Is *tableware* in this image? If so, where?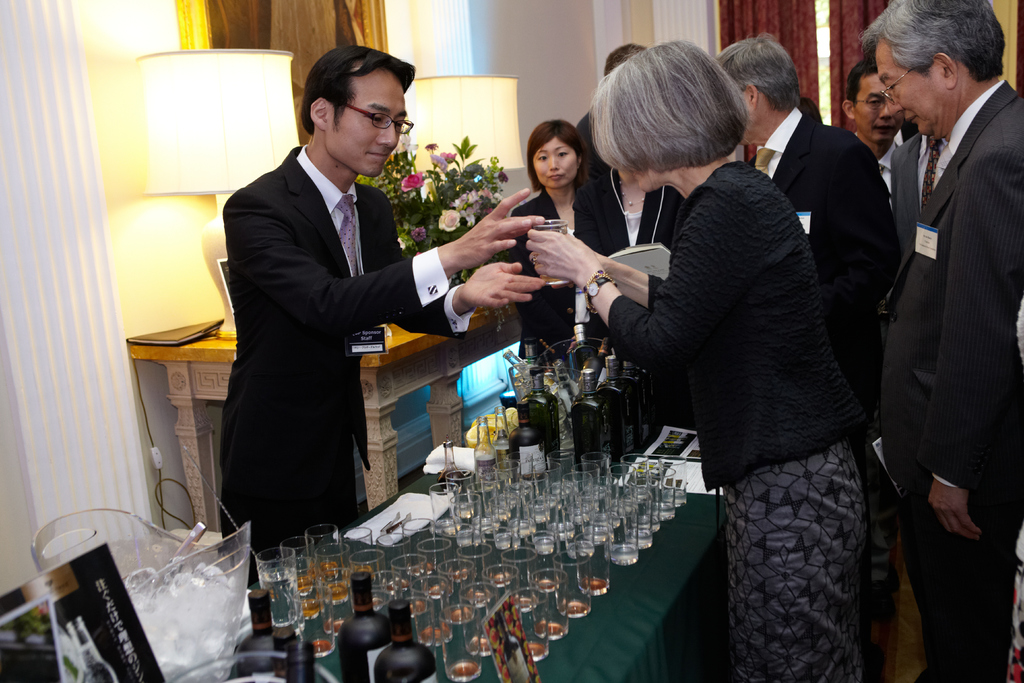
Yes, at bbox=[155, 638, 341, 682].
